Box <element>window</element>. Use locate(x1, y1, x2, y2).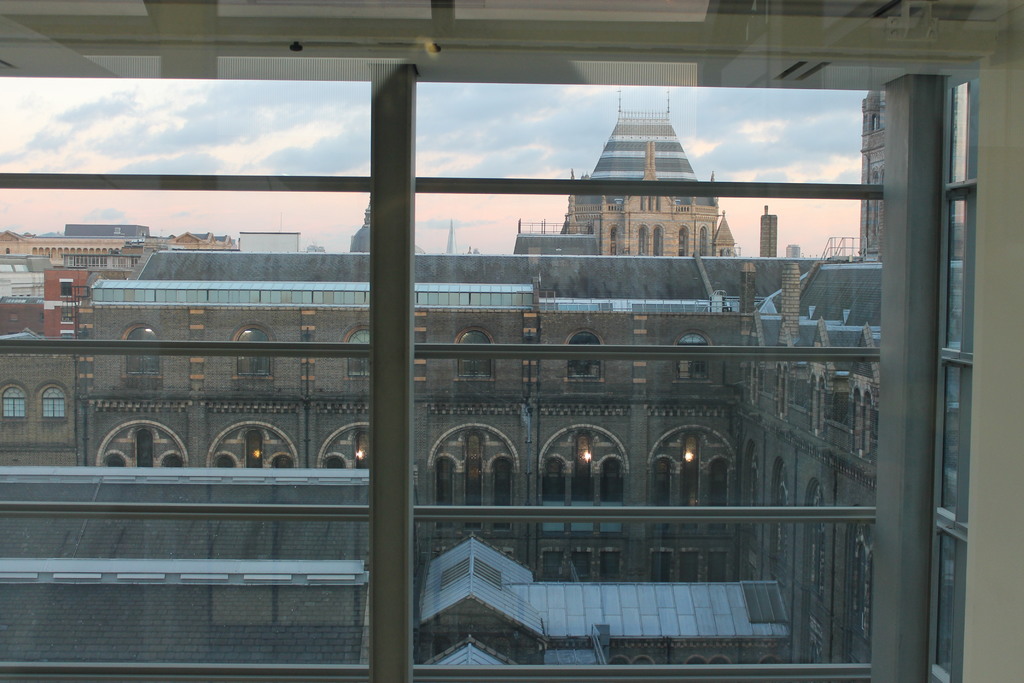
locate(453, 330, 488, 384).
